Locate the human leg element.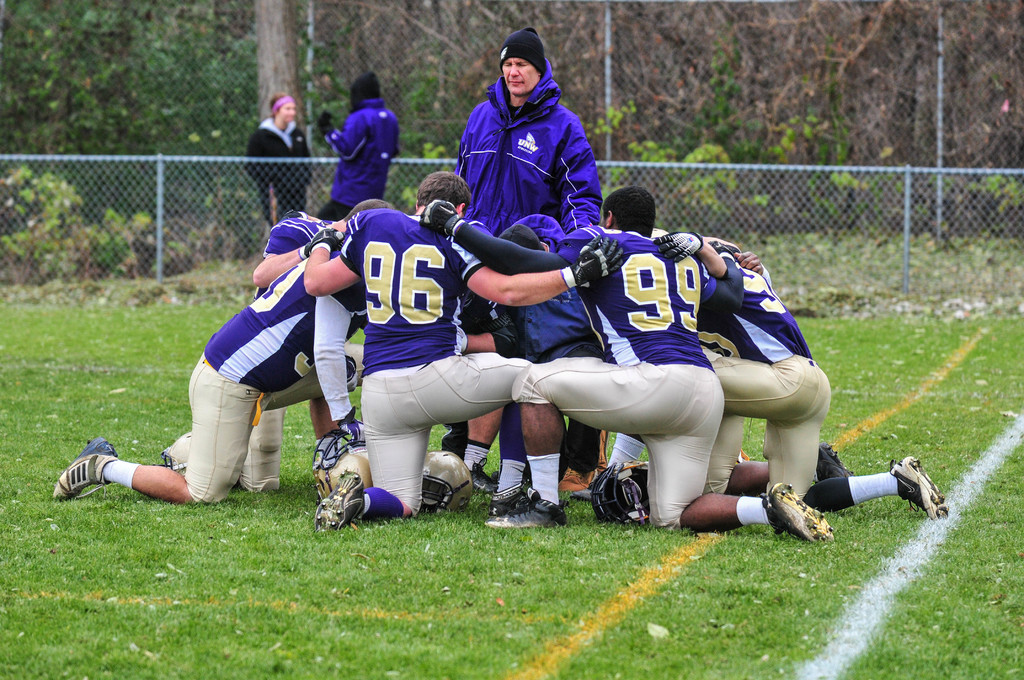
Element bbox: <region>52, 368, 257, 505</region>.
